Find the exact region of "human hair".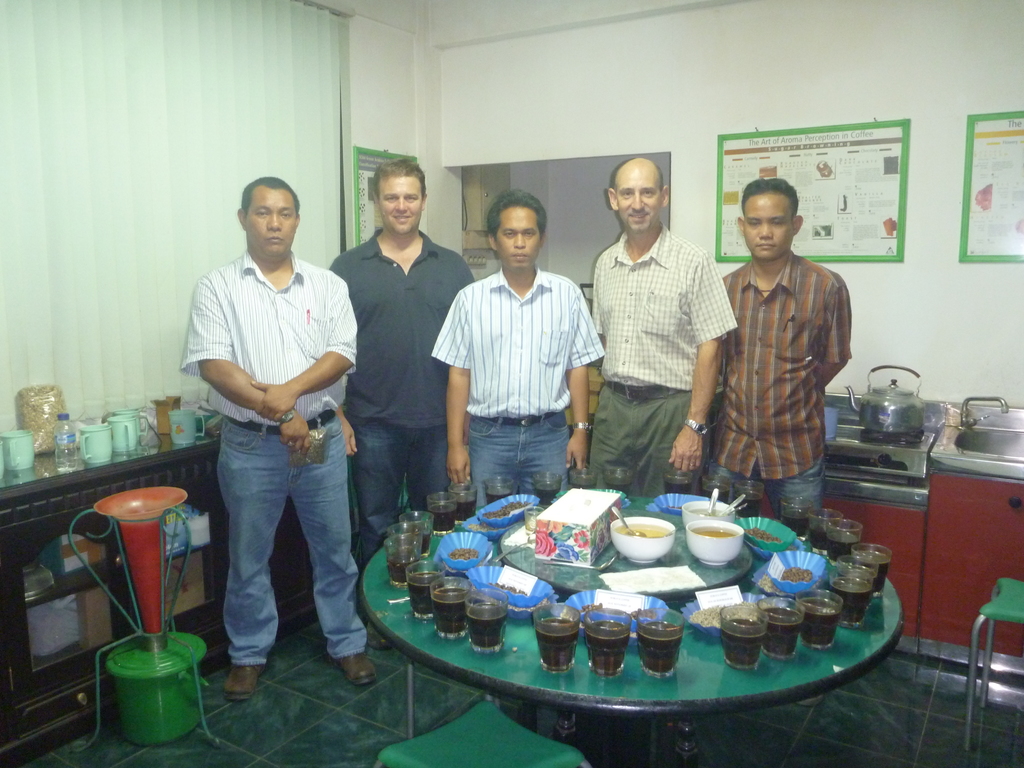
Exact region: {"x1": 739, "y1": 176, "x2": 797, "y2": 230}.
